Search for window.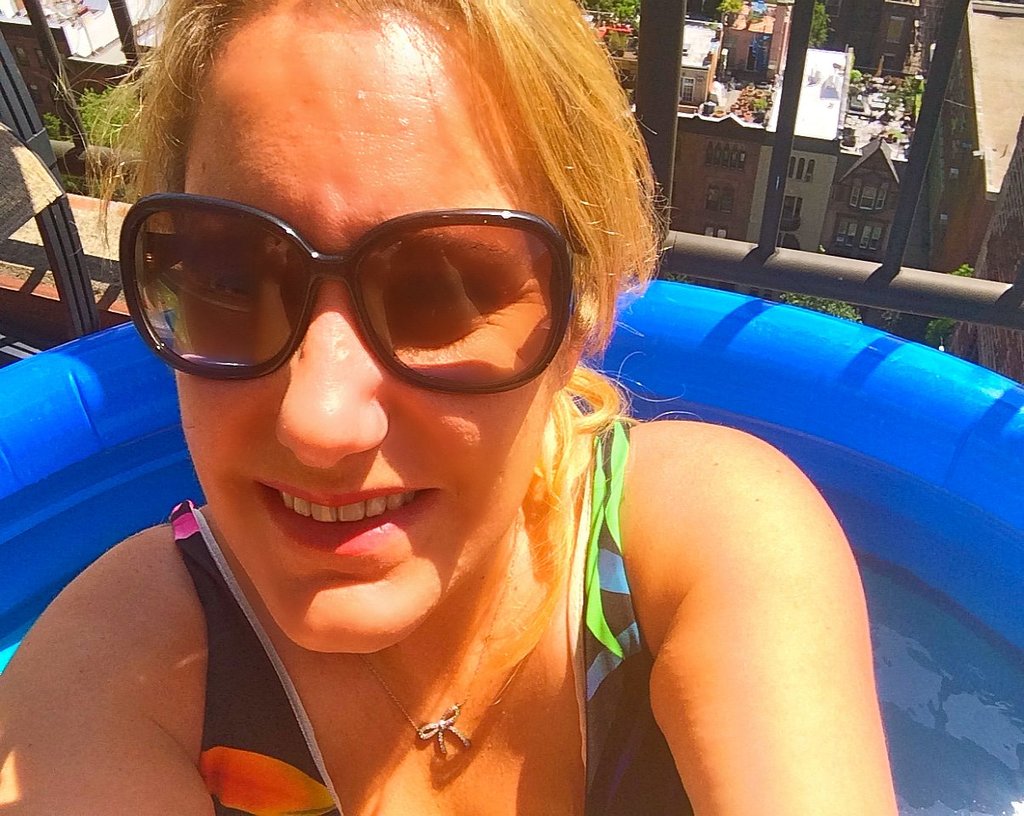
Found at {"x1": 700, "y1": 184, "x2": 734, "y2": 215}.
